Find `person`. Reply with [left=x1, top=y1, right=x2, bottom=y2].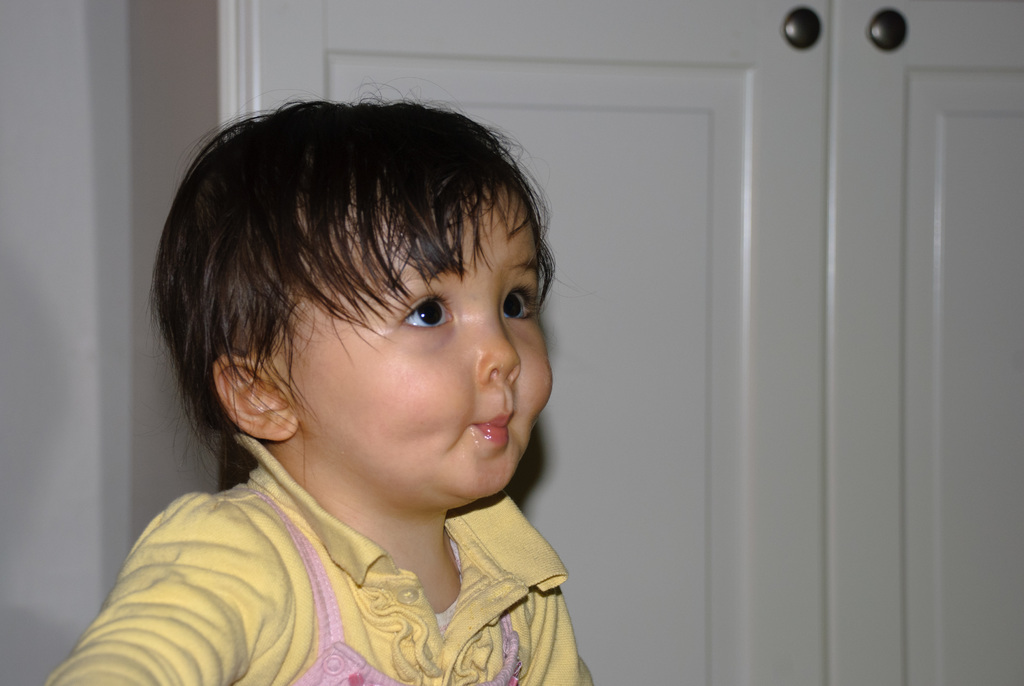
[left=77, top=63, right=623, bottom=685].
